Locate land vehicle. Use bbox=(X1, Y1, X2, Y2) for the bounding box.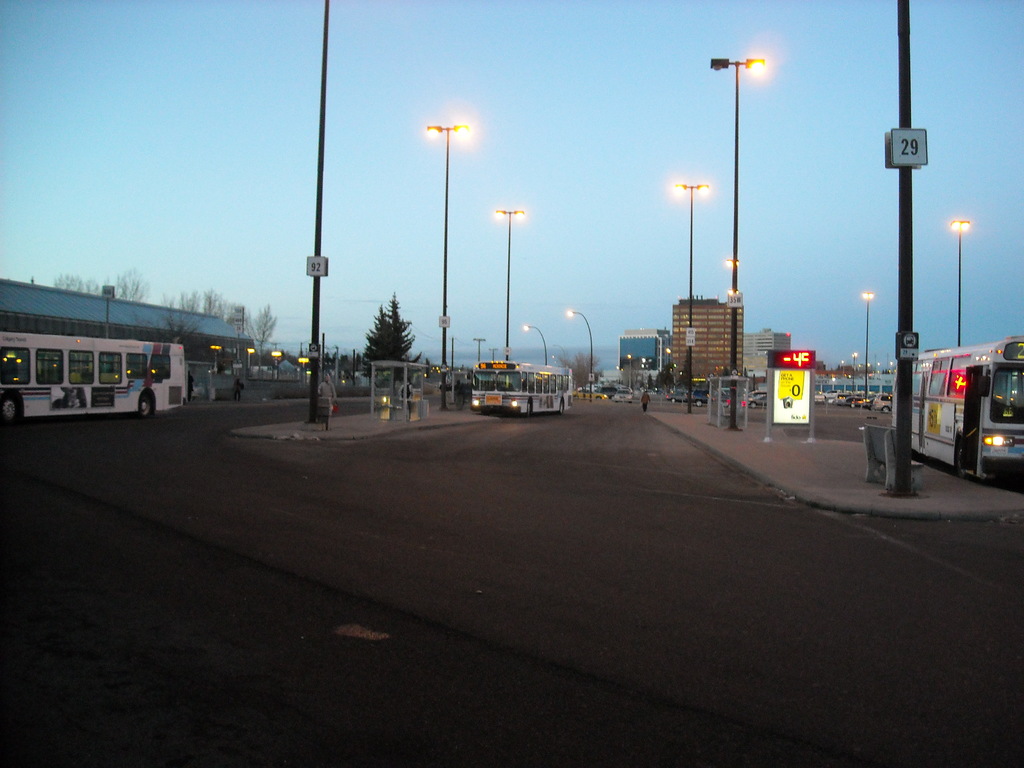
bbox=(614, 387, 634, 406).
